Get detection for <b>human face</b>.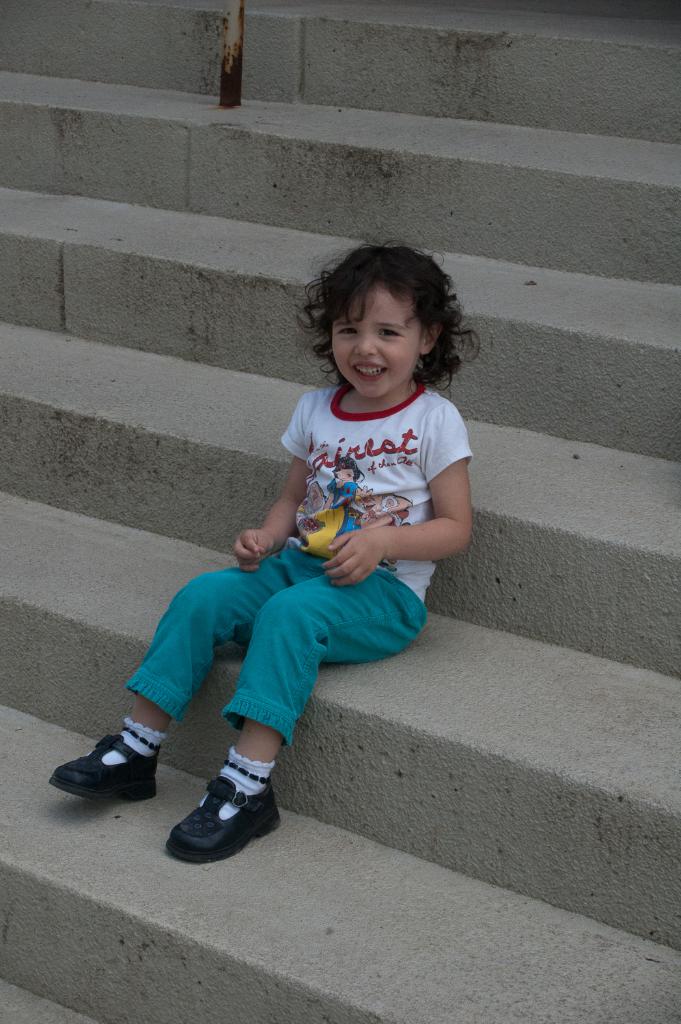
Detection: box(336, 285, 424, 397).
